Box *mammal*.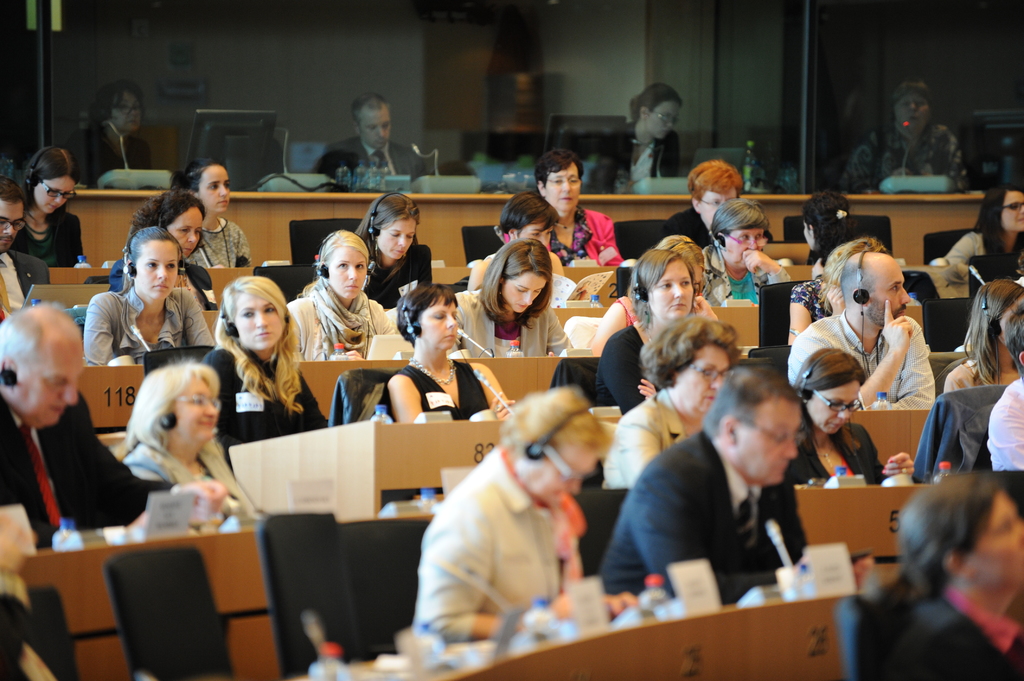
(451,235,577,353).
